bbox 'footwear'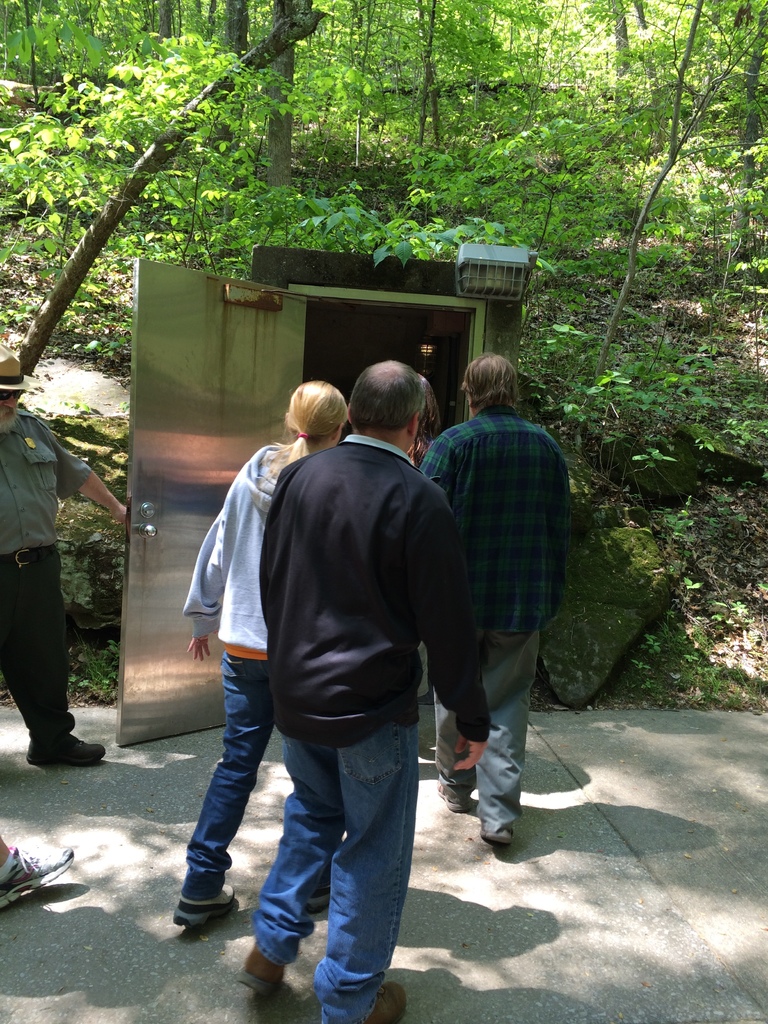
rect(482, 826, 515, 847)
